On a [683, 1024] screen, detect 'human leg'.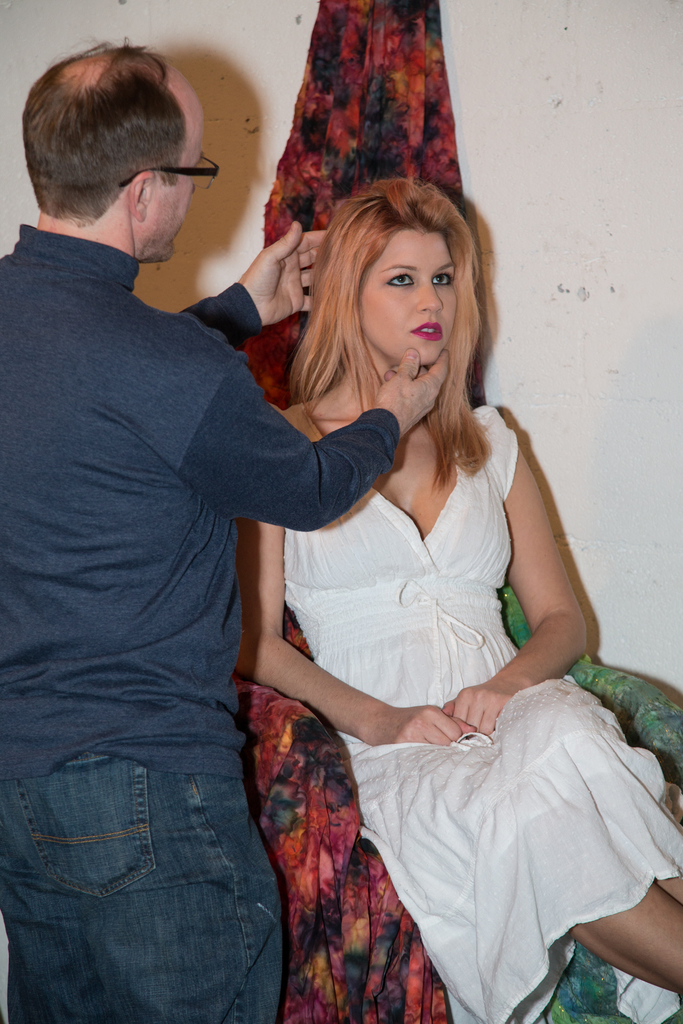
BBox(584, 851, 682, 991).
